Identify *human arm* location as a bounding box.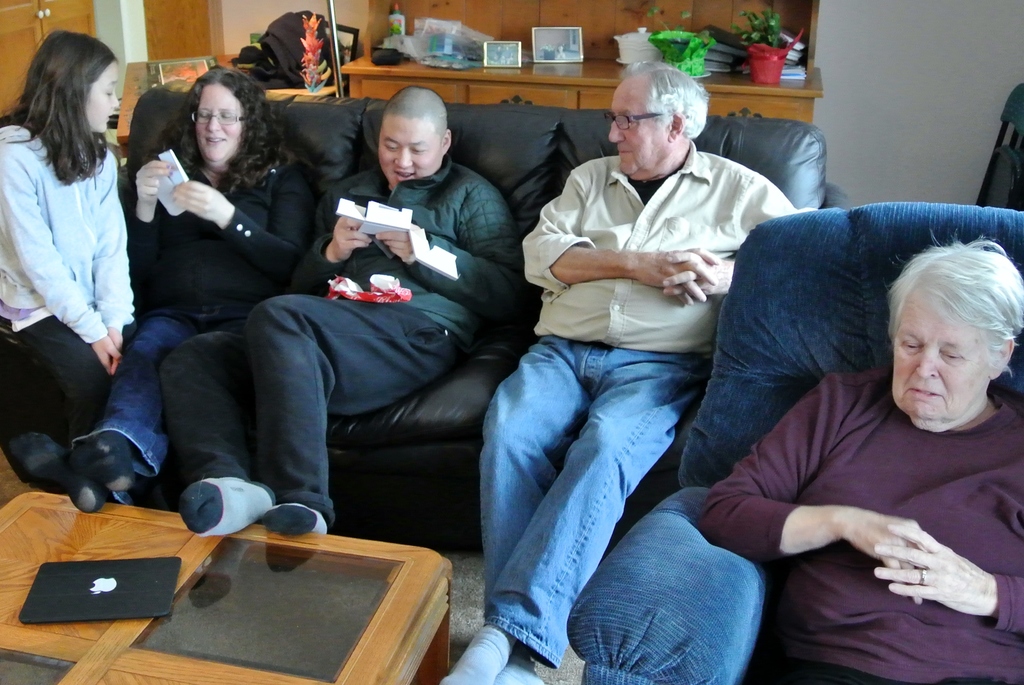
bbox=(519, 163, 721, 307).
